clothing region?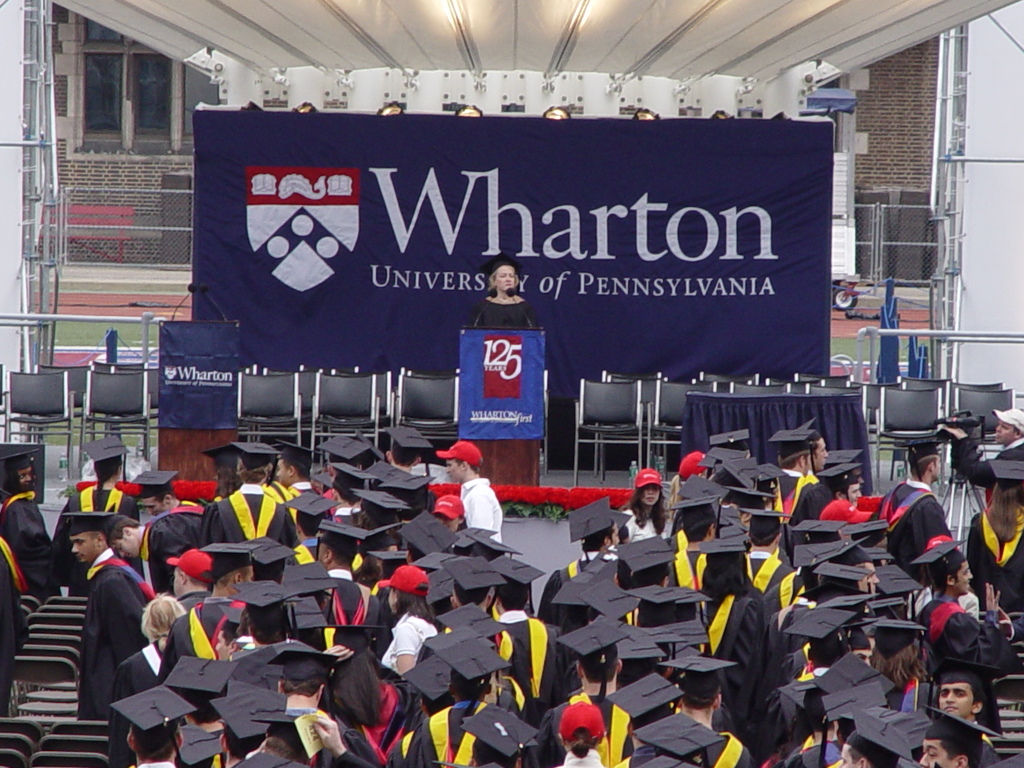
x1=74 y1=554 x2=154 y2=730
